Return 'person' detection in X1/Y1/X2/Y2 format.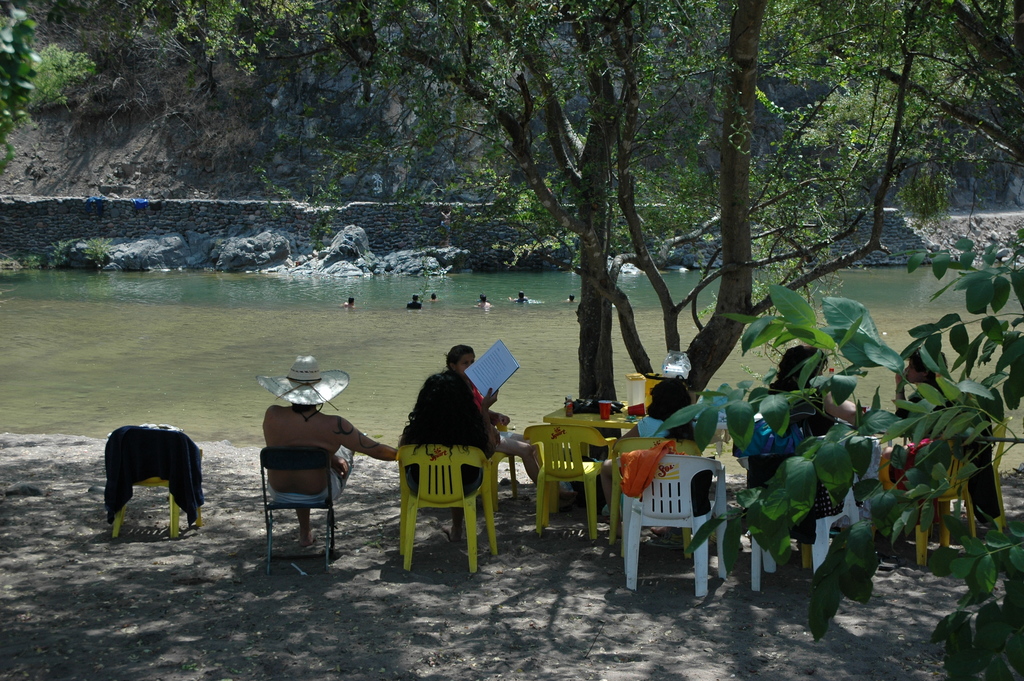
441/343/564/494.
